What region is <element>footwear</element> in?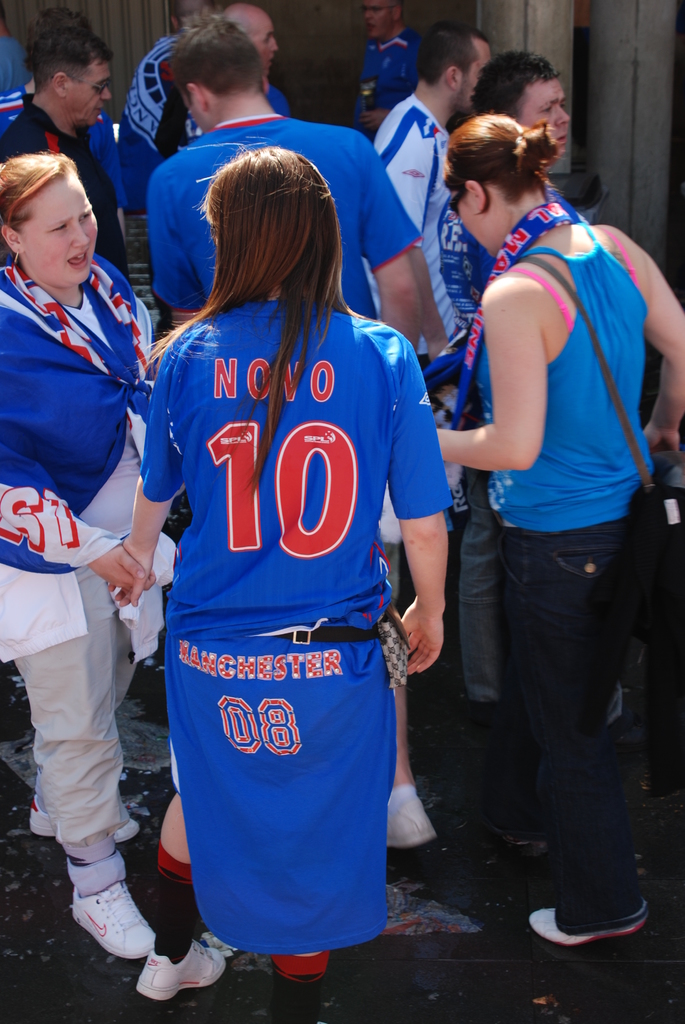
[x1=158, y1=790, x2=205, y2=892].
